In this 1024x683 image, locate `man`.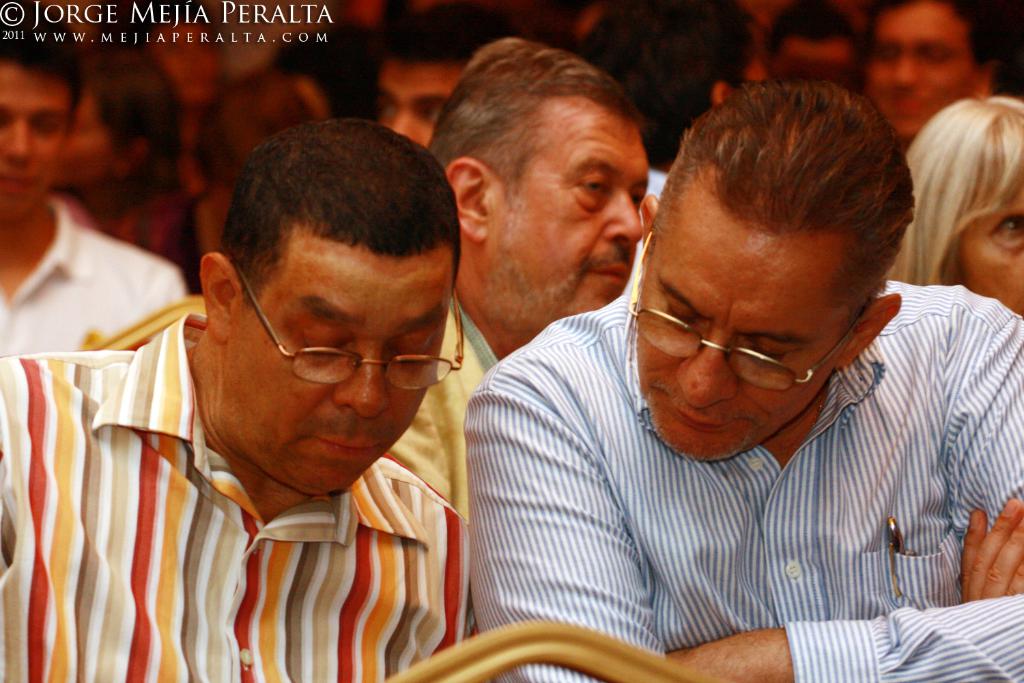
Bounding box: left=827, top=0, right=986, bottom=128.
